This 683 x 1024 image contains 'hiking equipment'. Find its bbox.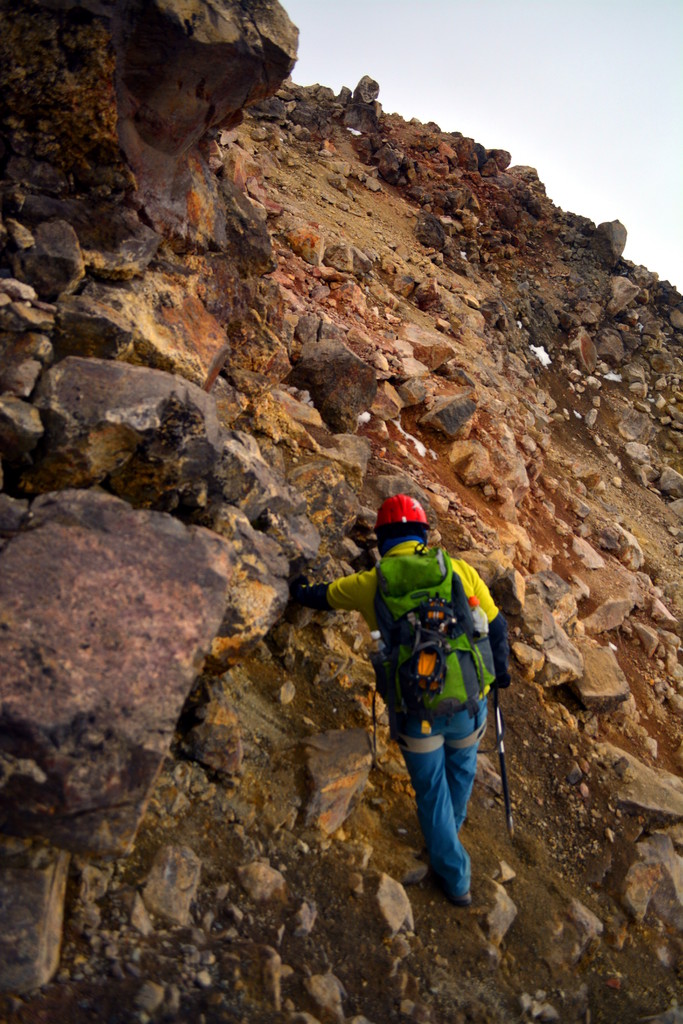
(x1=354, y1=582, x2=497, y2=724).
